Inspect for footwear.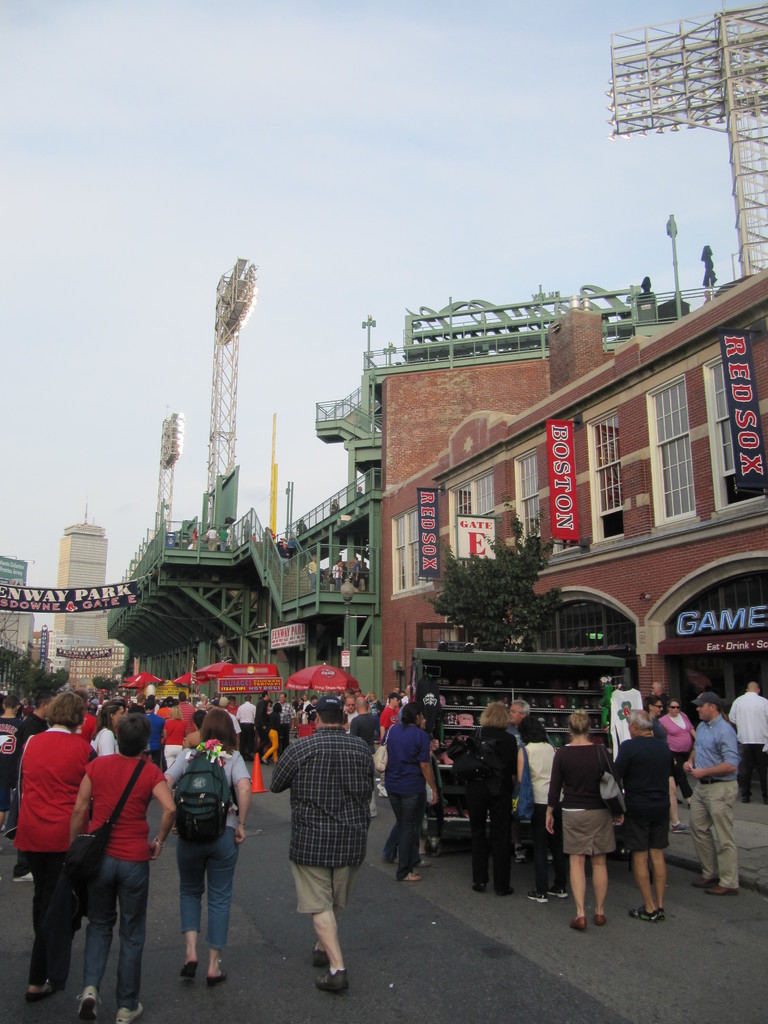
Inspection: (500, 883, 516, 893).
